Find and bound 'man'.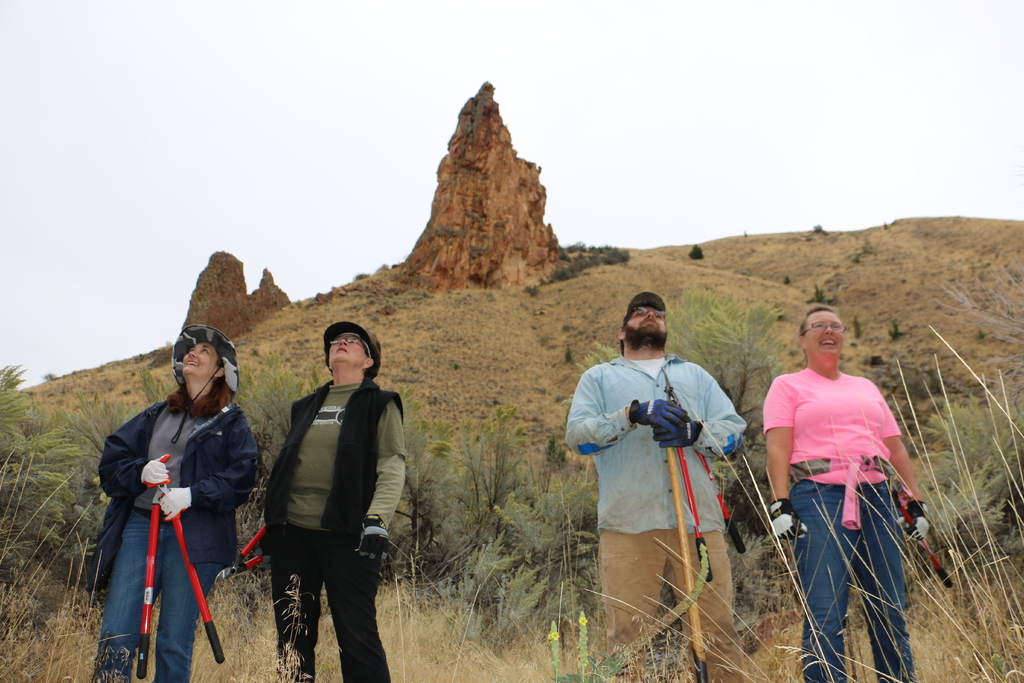
Bound: [left=570, top=289, right=748, bottom=682].
